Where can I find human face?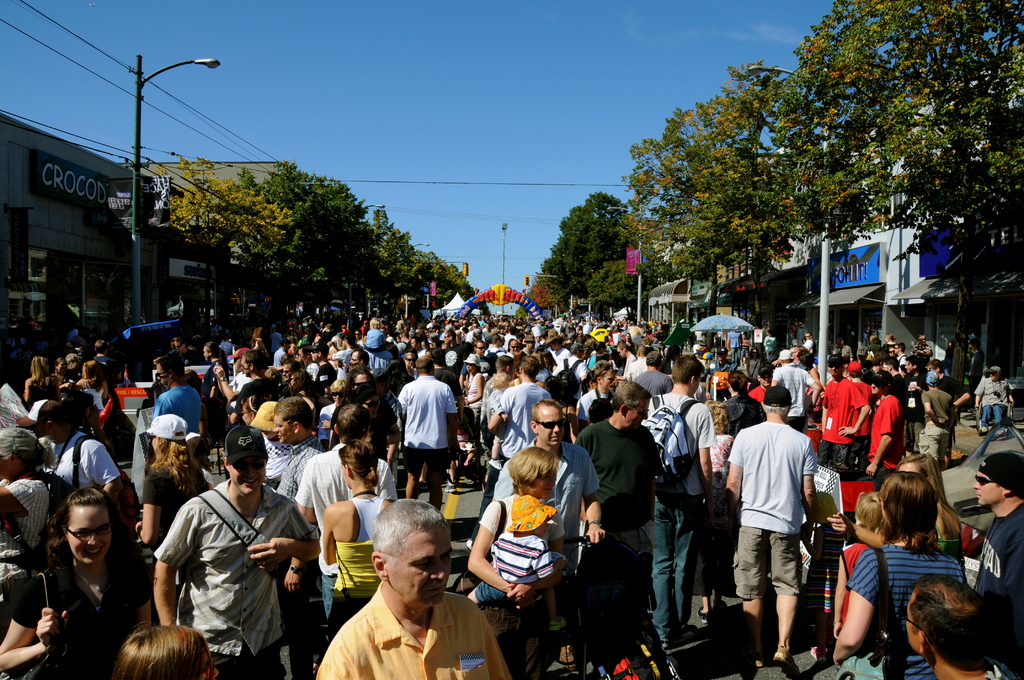
You can find it at box(900, 463, 918, 471).
